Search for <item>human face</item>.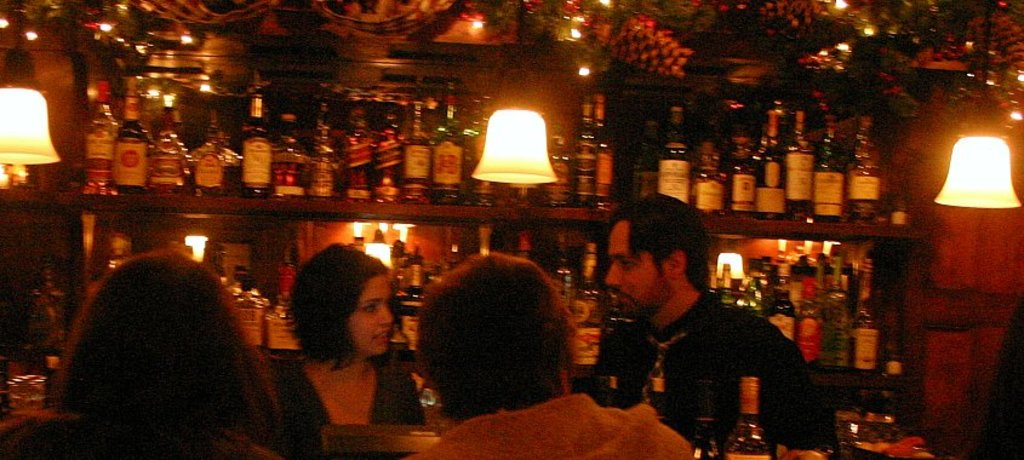
Found at [349,272,393,355].
